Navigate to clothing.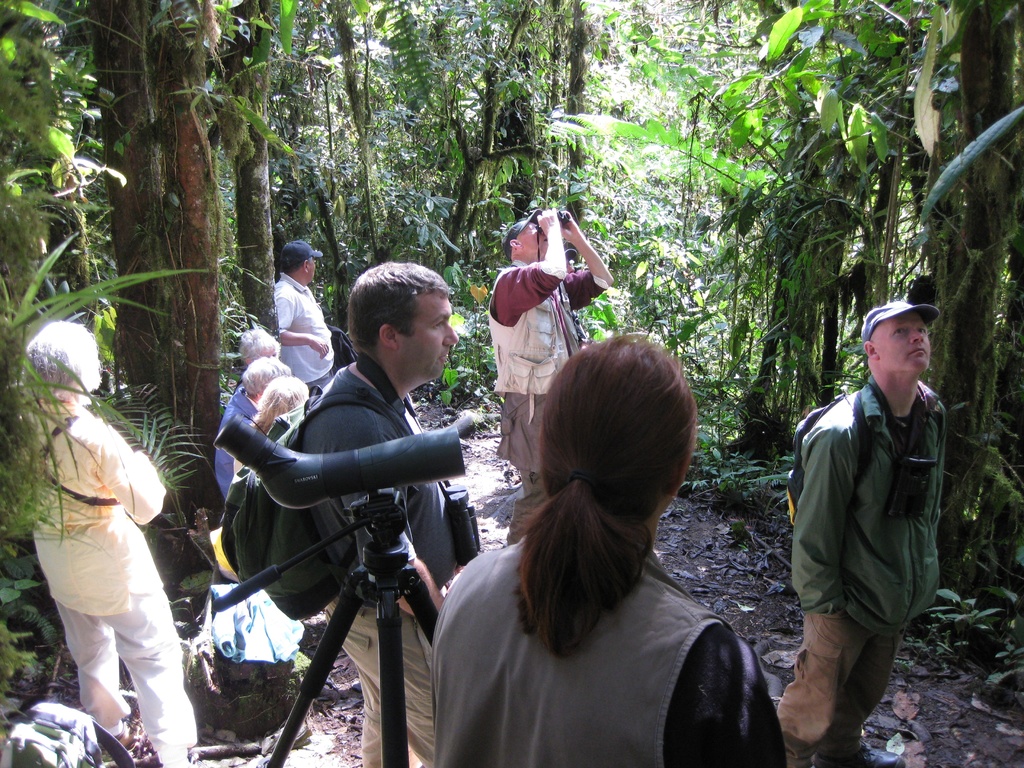
Navigation target: rect(217, 387, 262, 497).
